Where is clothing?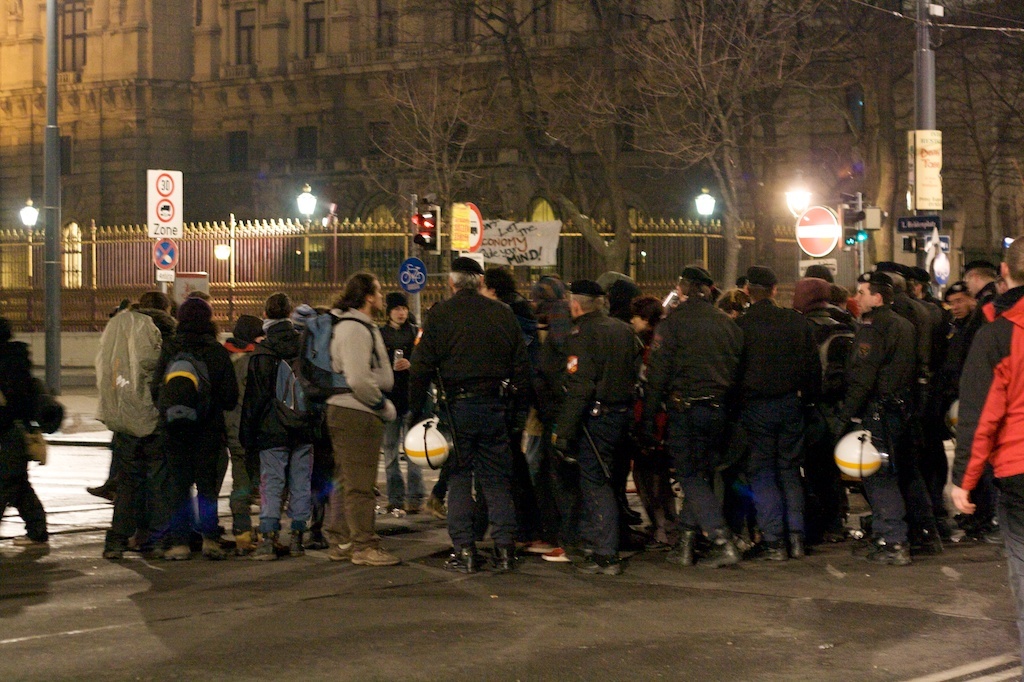
[735,293,831,543].
